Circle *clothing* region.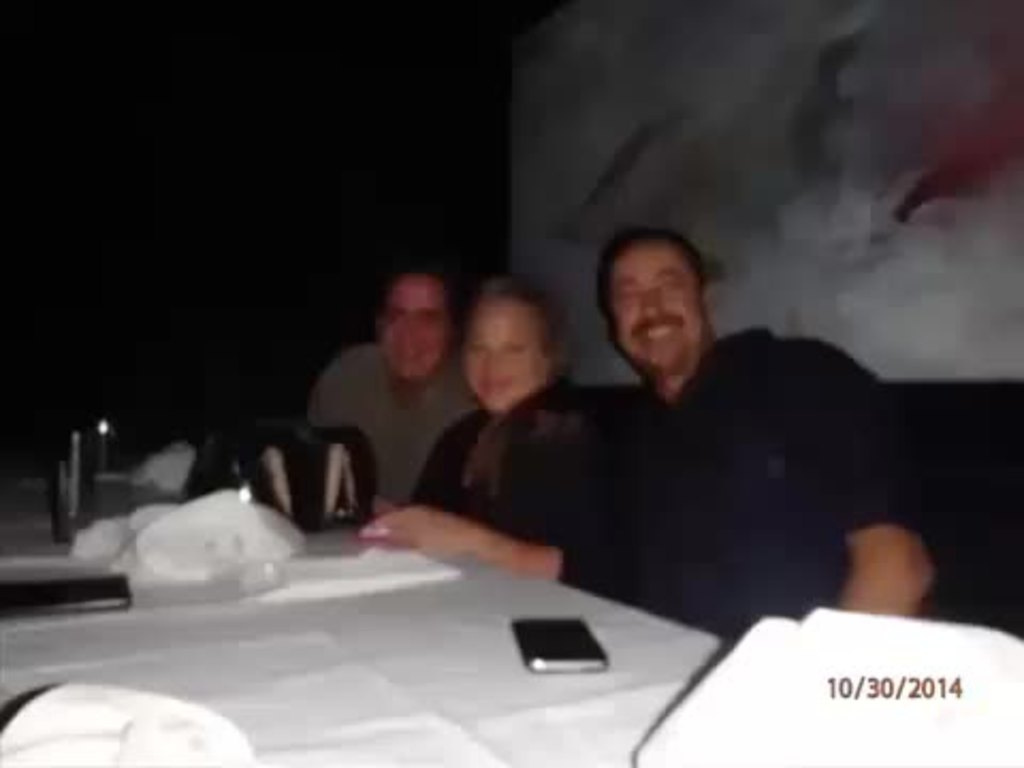
Region: BBox(465, 288, 896, 657).
